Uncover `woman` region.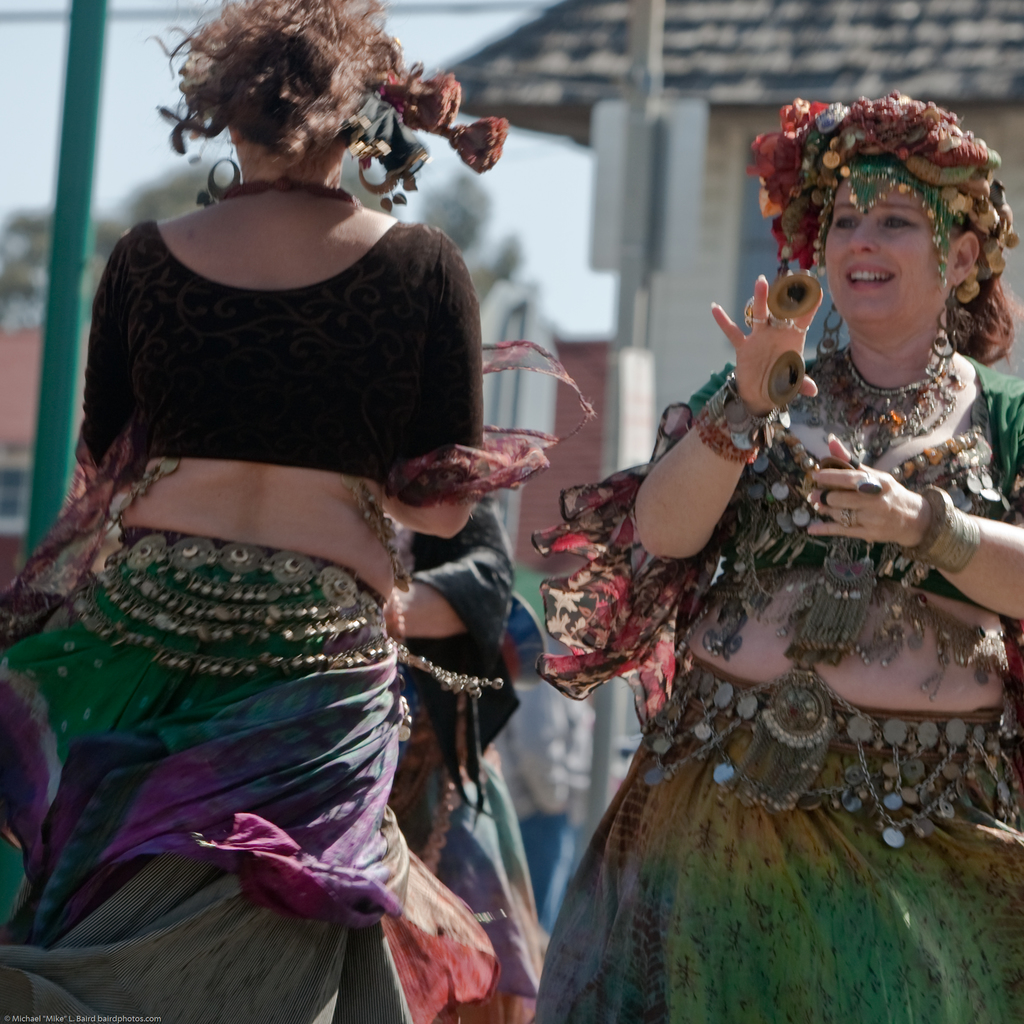
Uncovered: 1, 0, 497, 1022.
